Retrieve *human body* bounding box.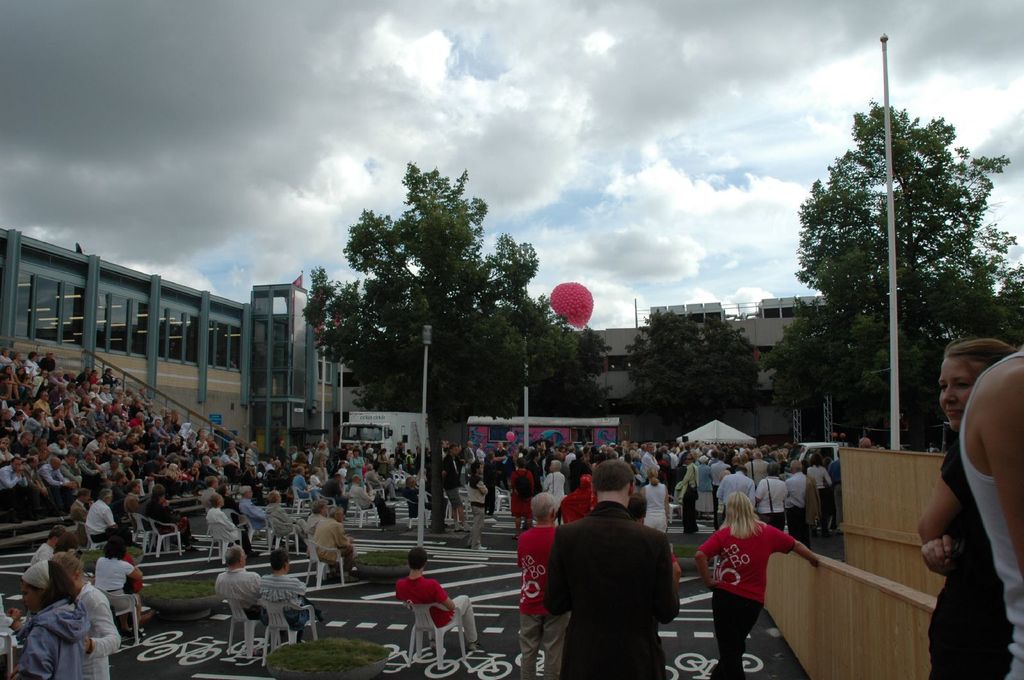
Bounding box: l=204, t=494, r=244, b=558.
